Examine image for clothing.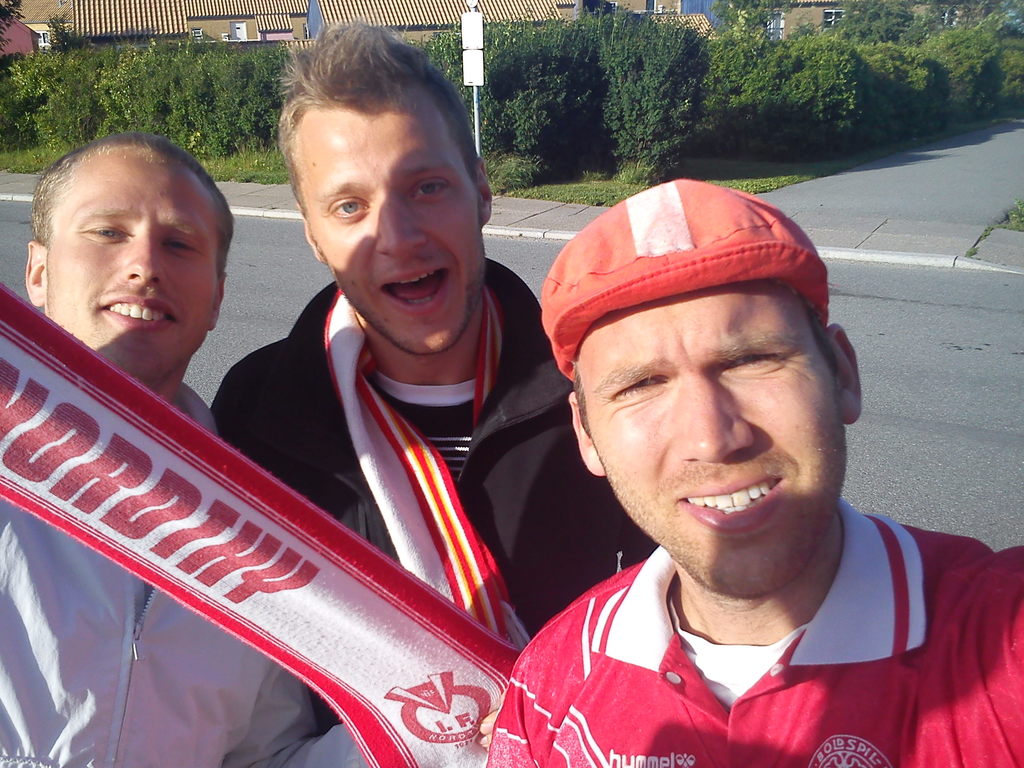
Examination result: (0, 378, 342, 762).
